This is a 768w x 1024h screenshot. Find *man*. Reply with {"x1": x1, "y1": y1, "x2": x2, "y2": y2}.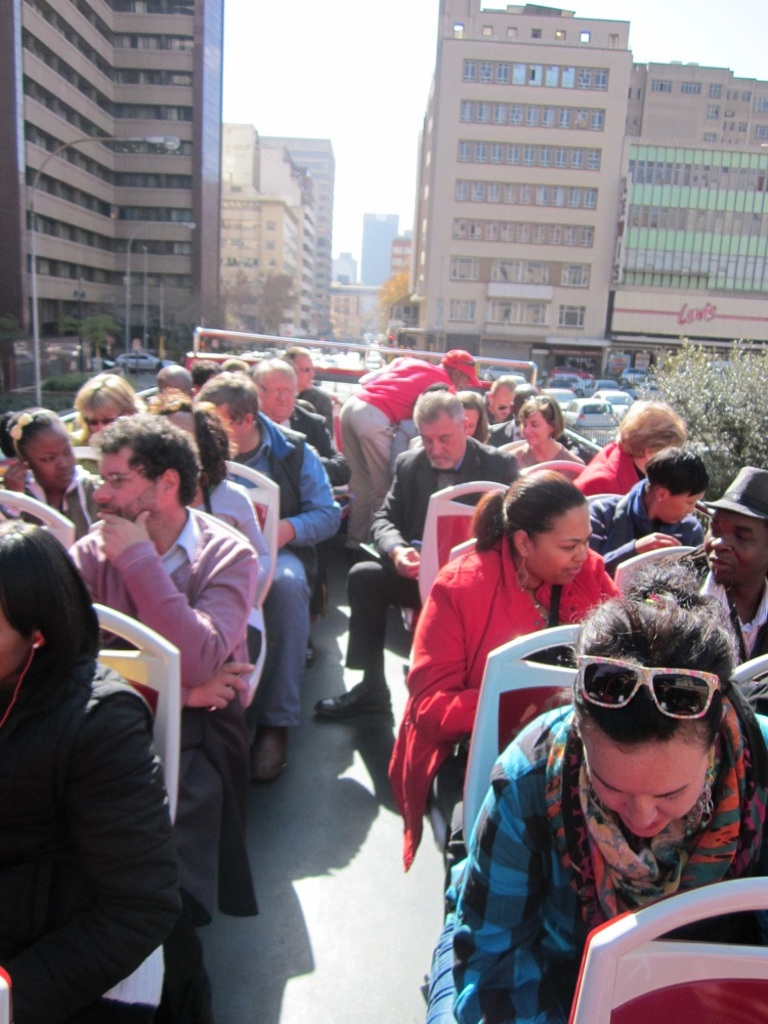
{"x1": 58, "y1": 432, "x2": 263, "y2": 970}.
